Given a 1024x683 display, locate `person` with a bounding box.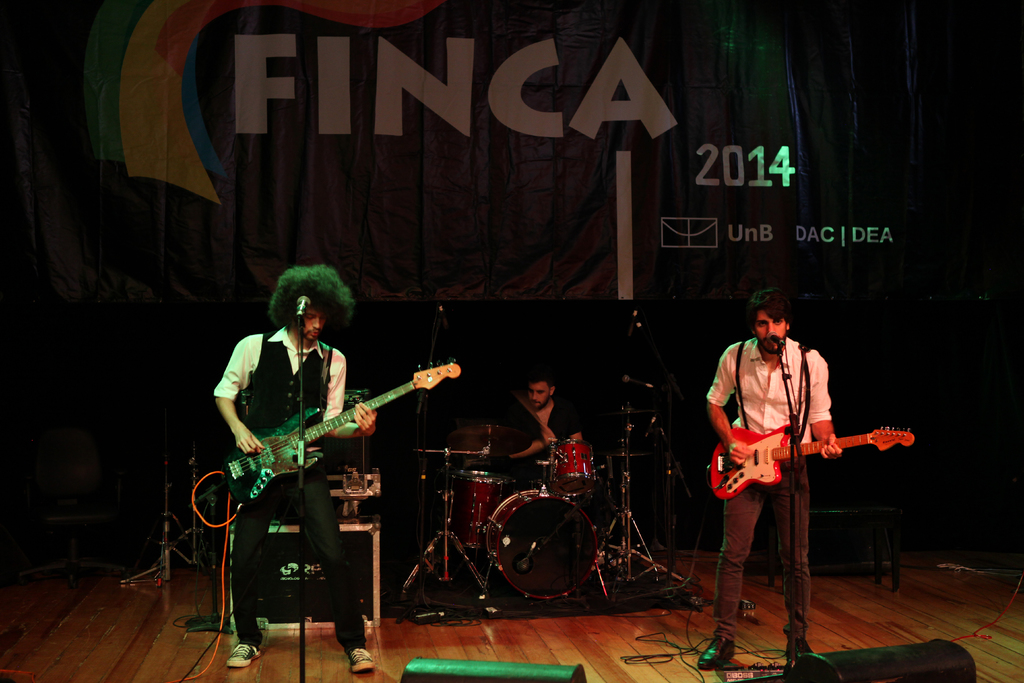
Located: 209,263,374,670.
